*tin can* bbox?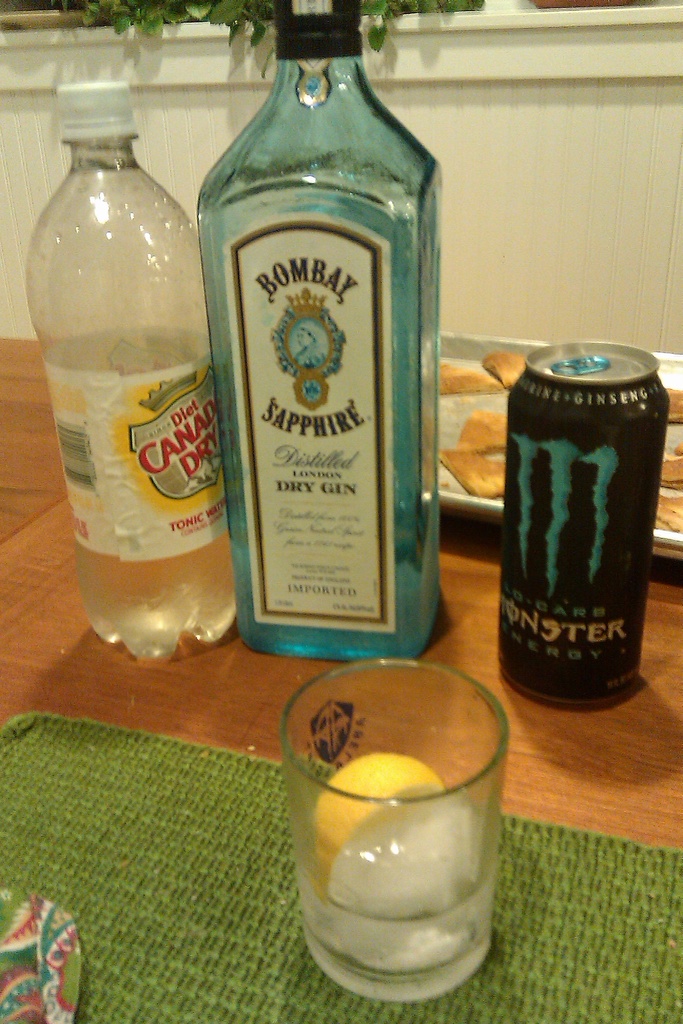
crop(491, 337, 670, 704)
